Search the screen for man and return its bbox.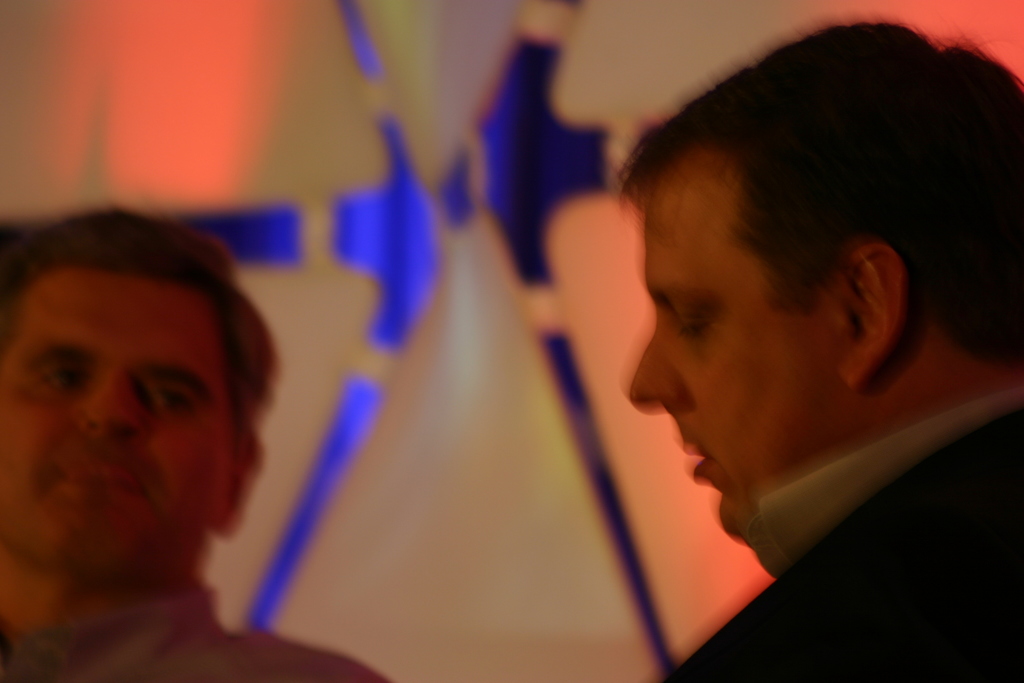
Found: (0, 211, 323, 671).
